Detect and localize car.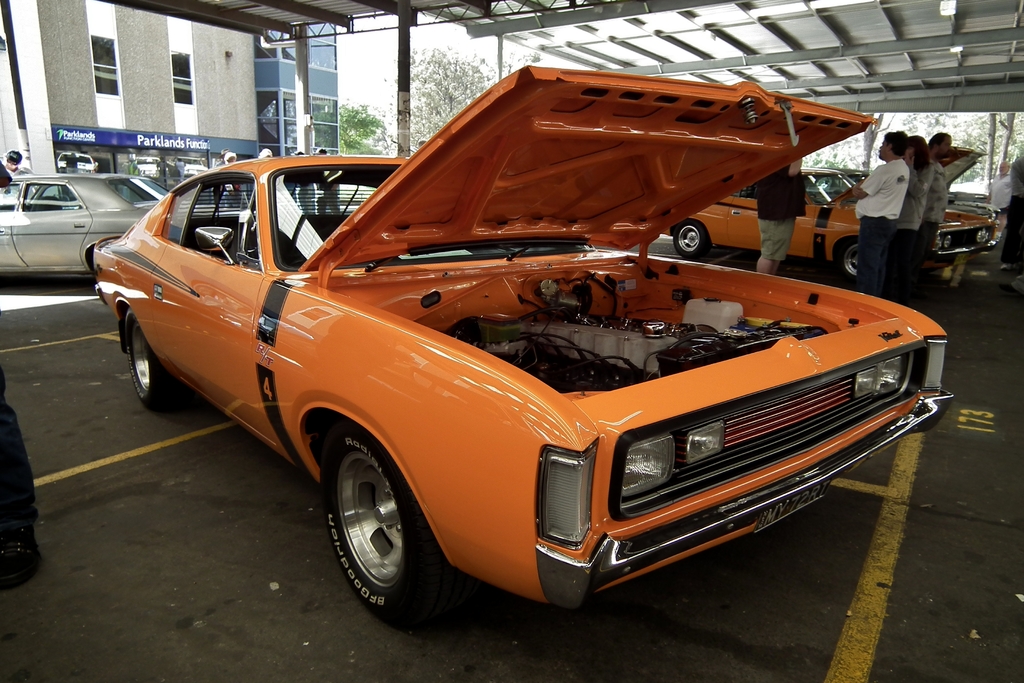
Localized at 147 108 943 622.
